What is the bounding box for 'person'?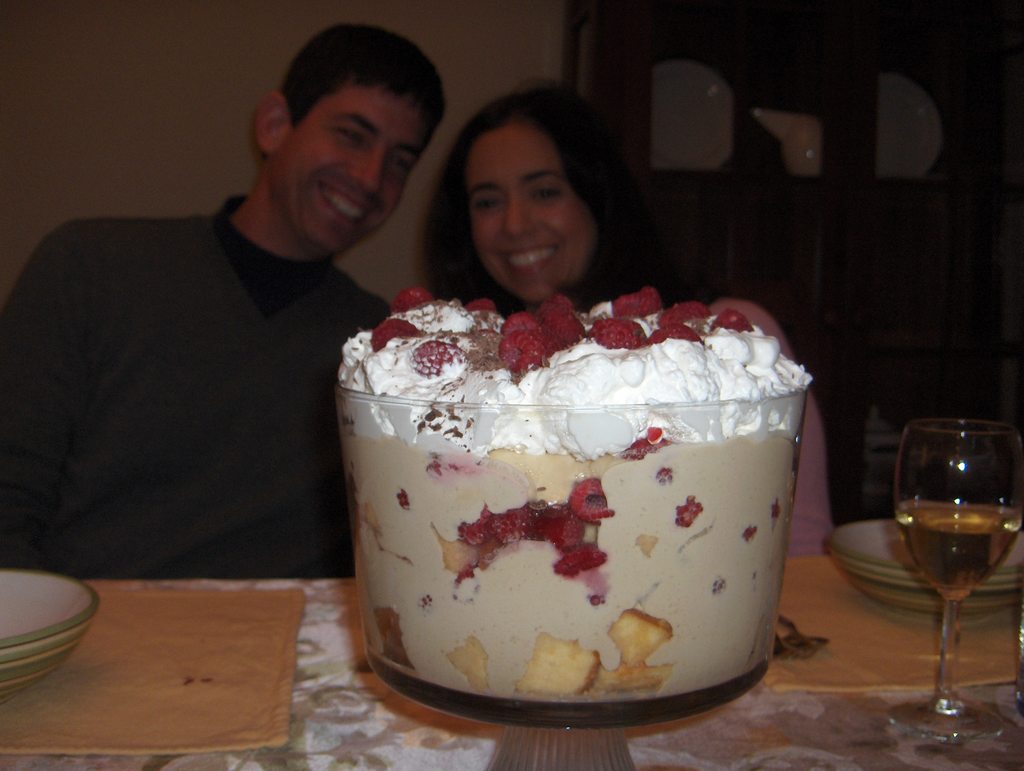
413:80:832:559.
